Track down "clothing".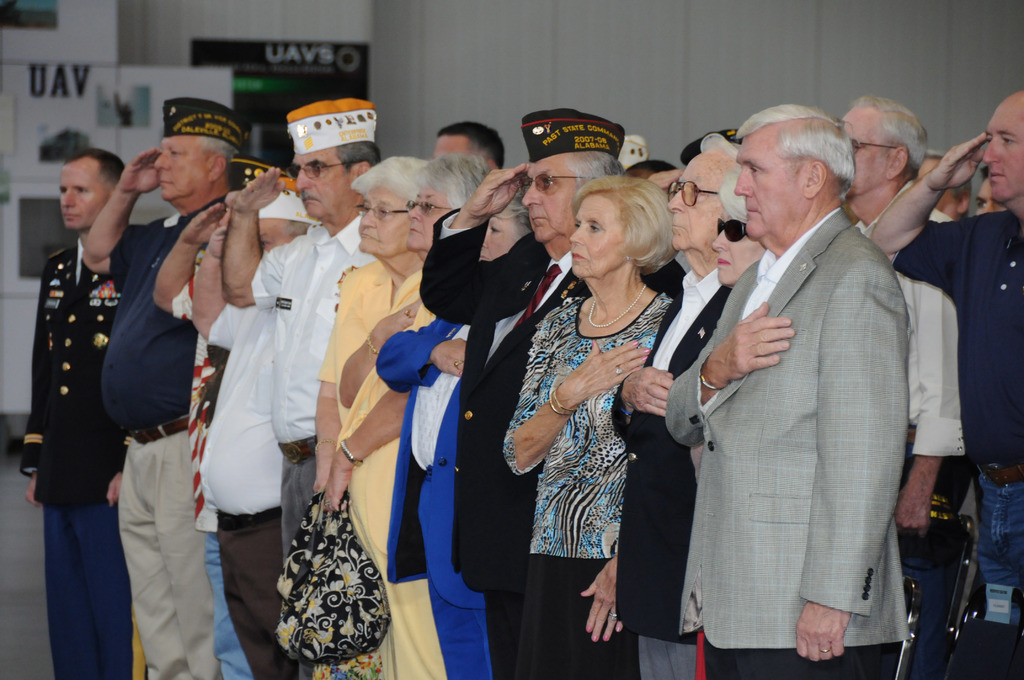
Tracked to l=195, t=301, r=301, b=679.
